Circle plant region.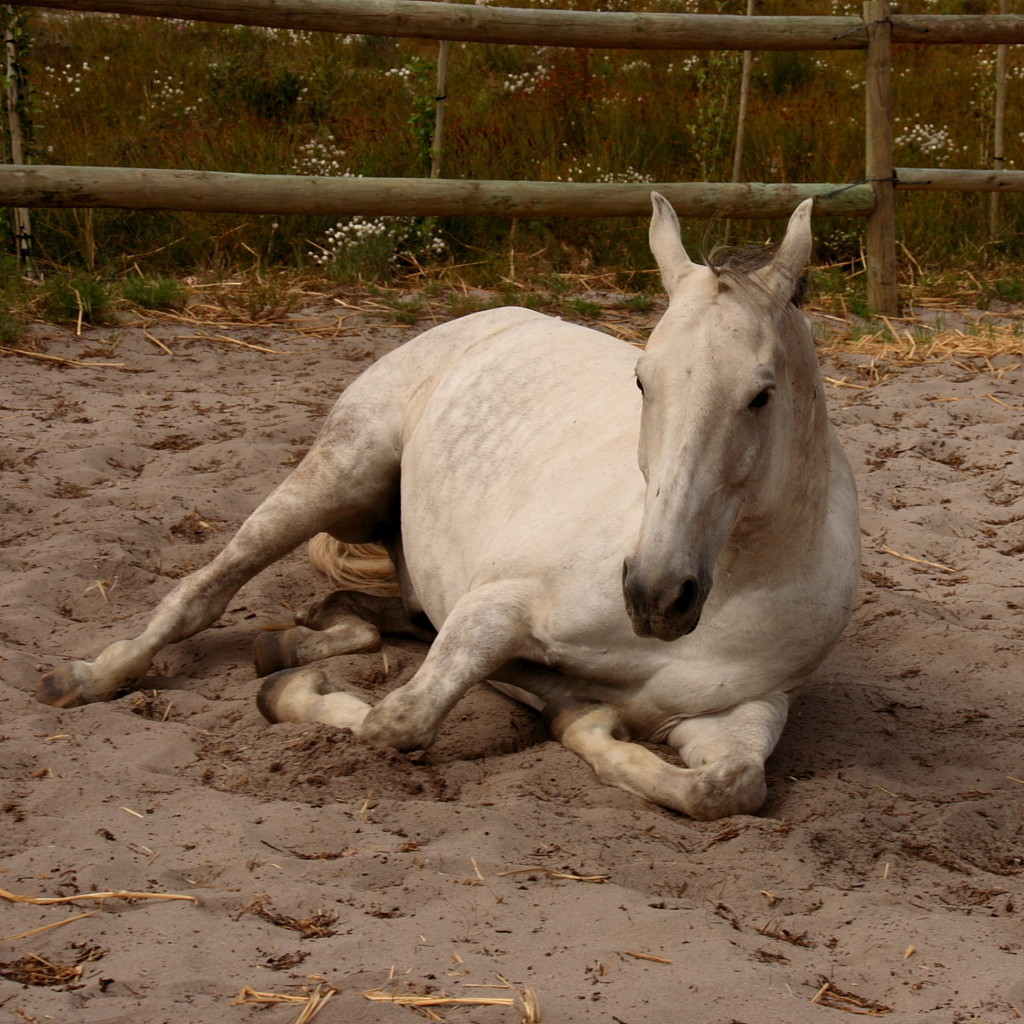
Region: bbox(812, 260, 839, 301).
